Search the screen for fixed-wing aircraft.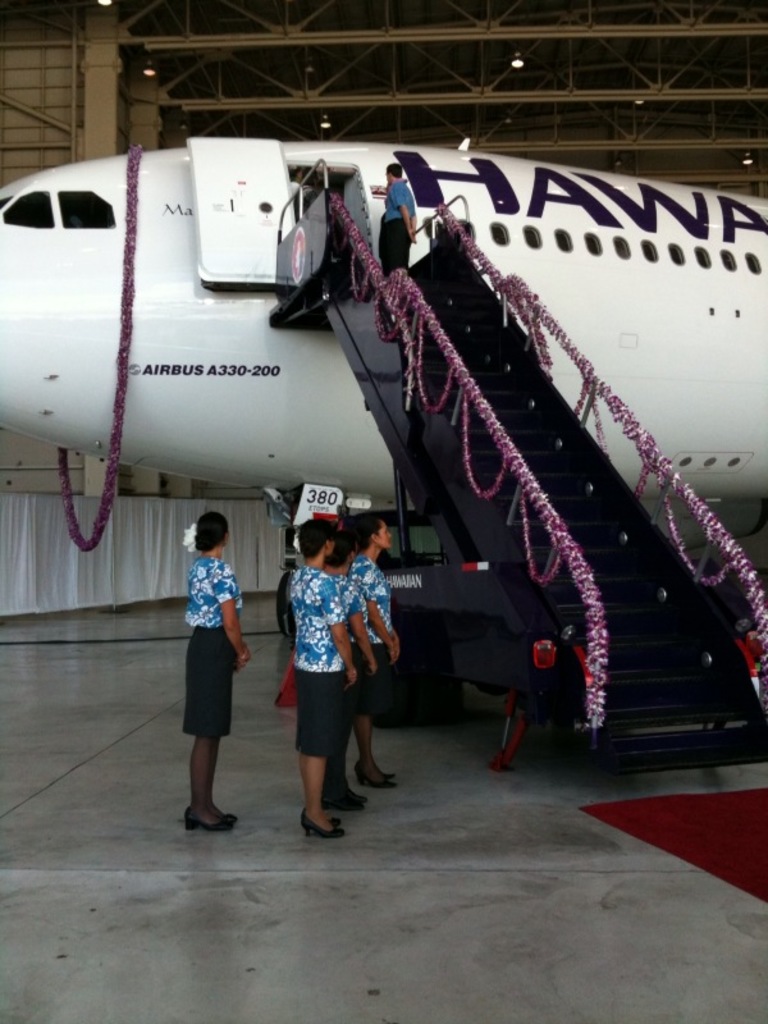
Found at x1=0 y1=137 x2=767 y2=630.
